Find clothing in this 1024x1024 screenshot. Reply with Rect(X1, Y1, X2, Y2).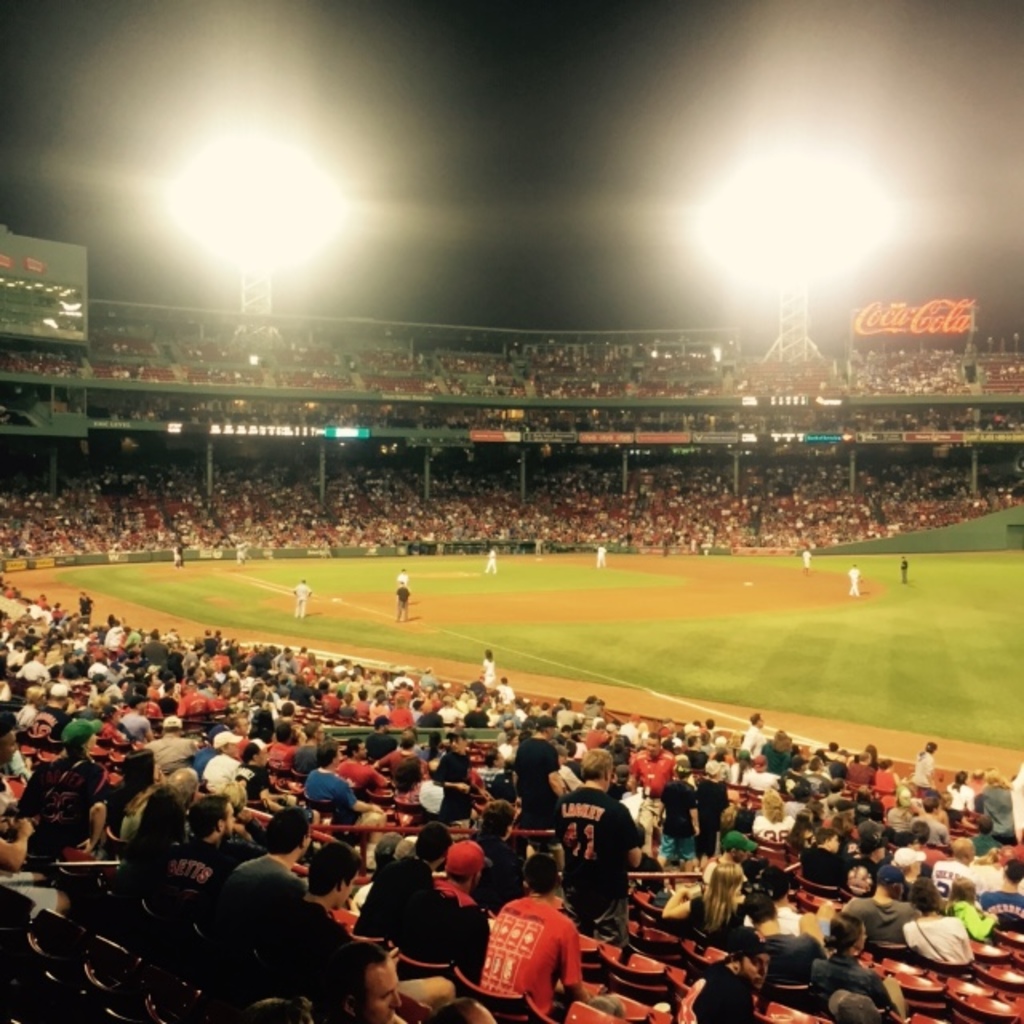
Rect(306, 768, 352, 808).
